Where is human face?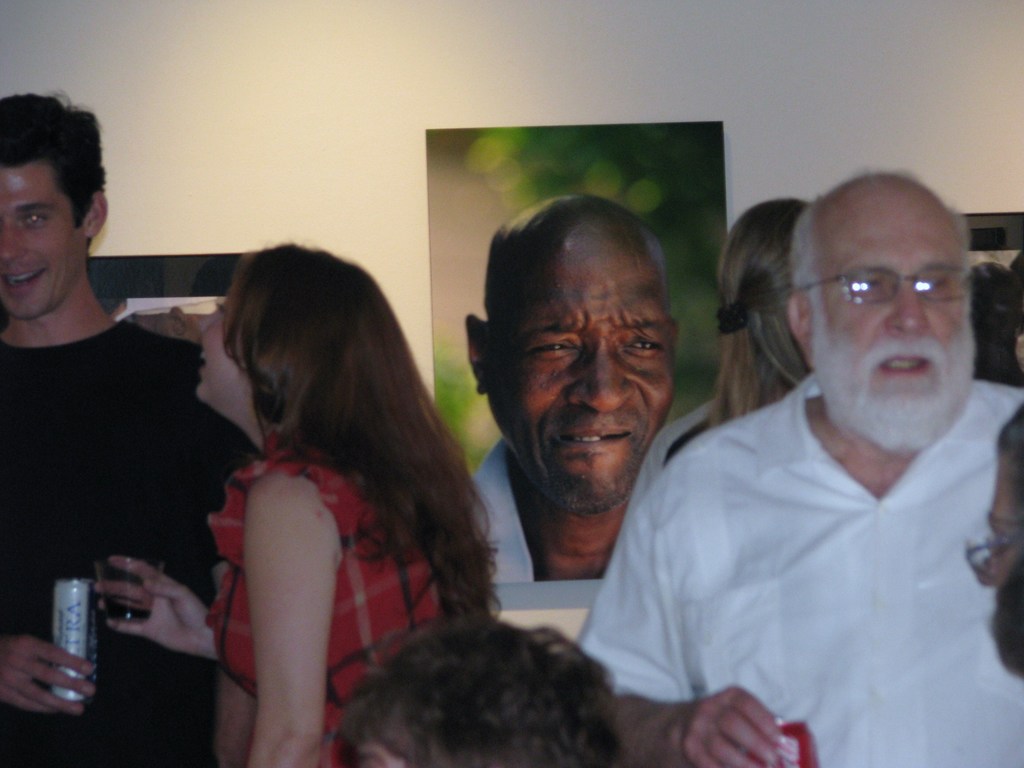
193 290 243 400.
